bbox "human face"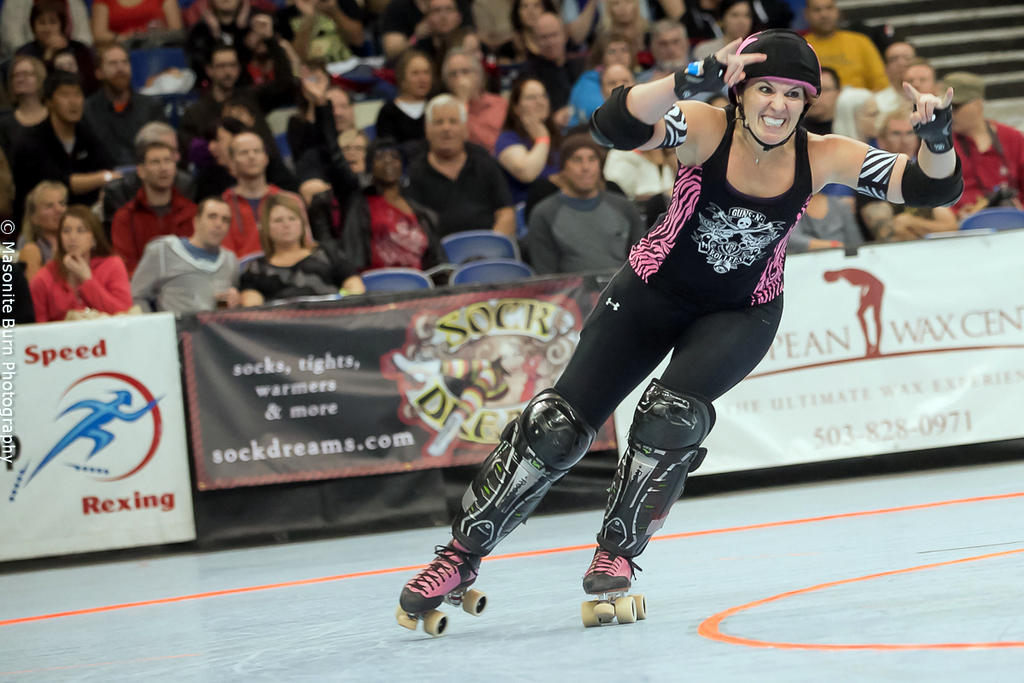
<bbox>209, 55, 235, 90</bbox>
